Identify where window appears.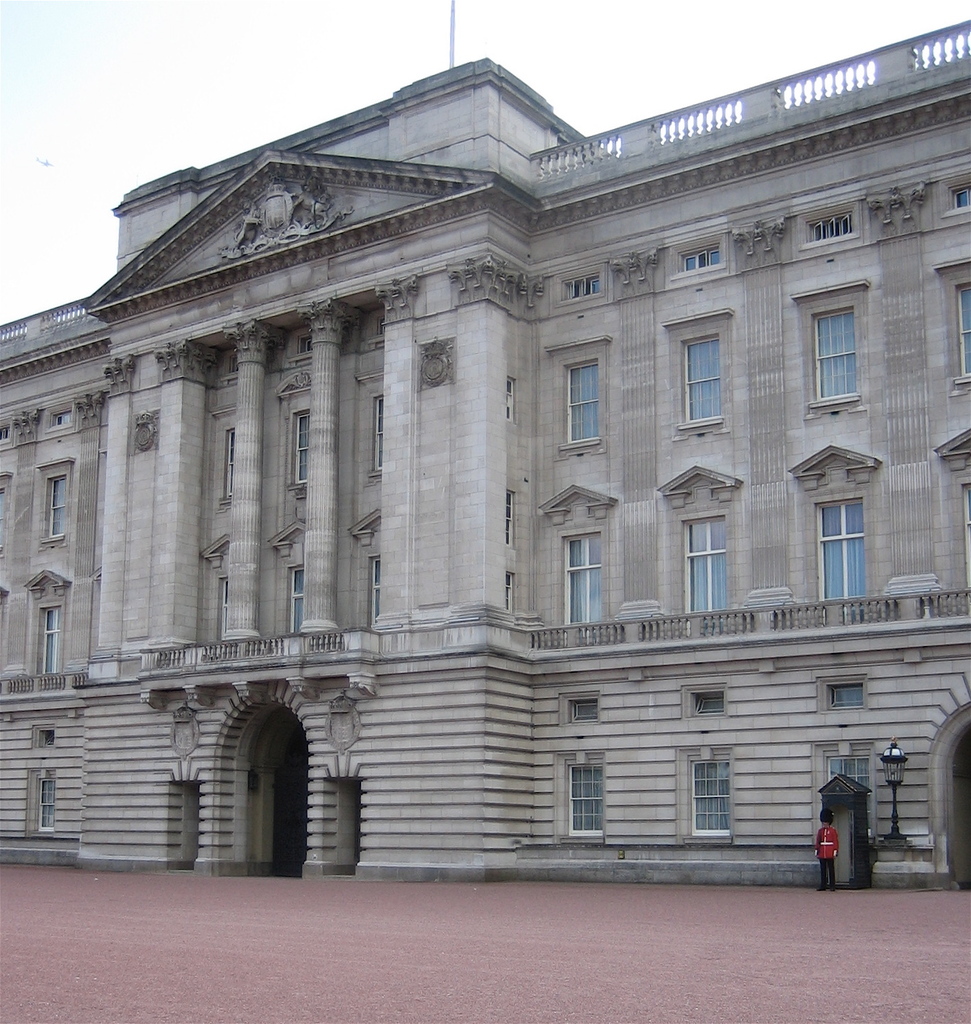
Appears at <region>229, 427, 233, 500</region>.
